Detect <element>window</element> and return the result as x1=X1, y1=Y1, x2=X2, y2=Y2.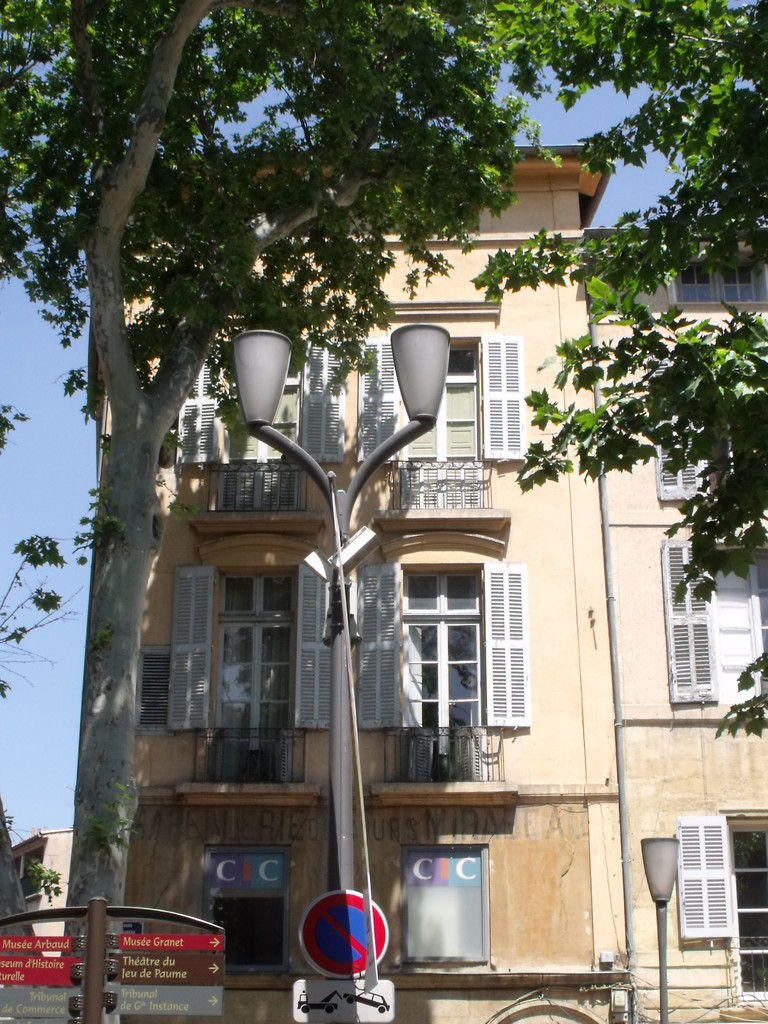
x1=166, y1=540, x2=331, y2=781.
